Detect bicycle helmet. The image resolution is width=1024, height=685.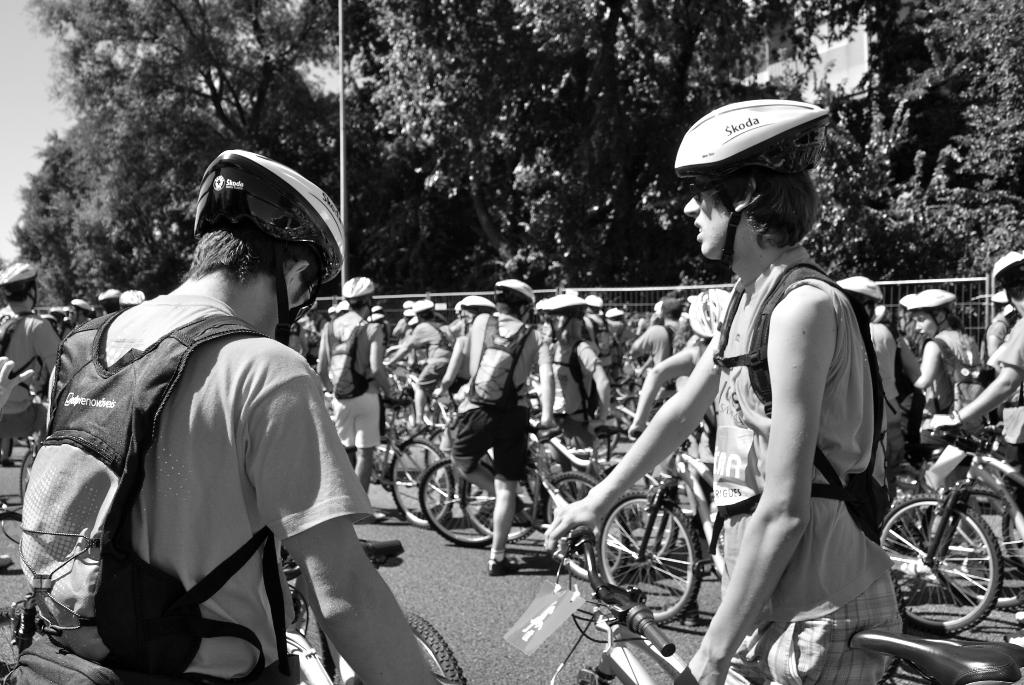
[x1=0, y1=258, x2=39, y2=285].
